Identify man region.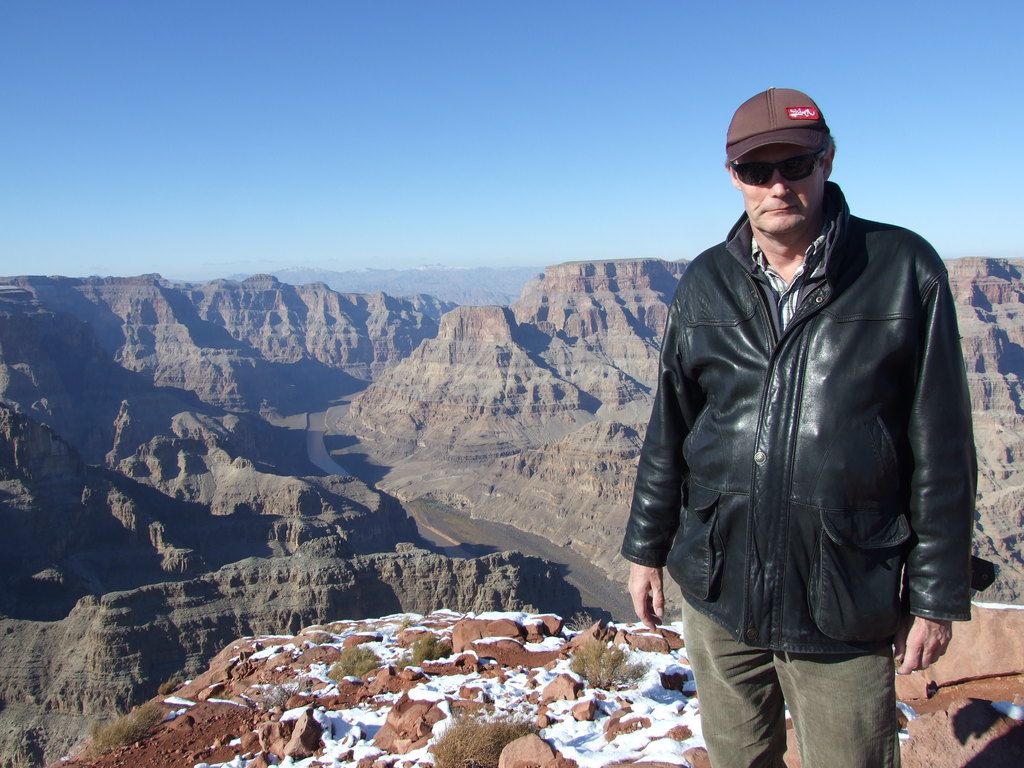
Region: <box>581,77,980,751</box>.
